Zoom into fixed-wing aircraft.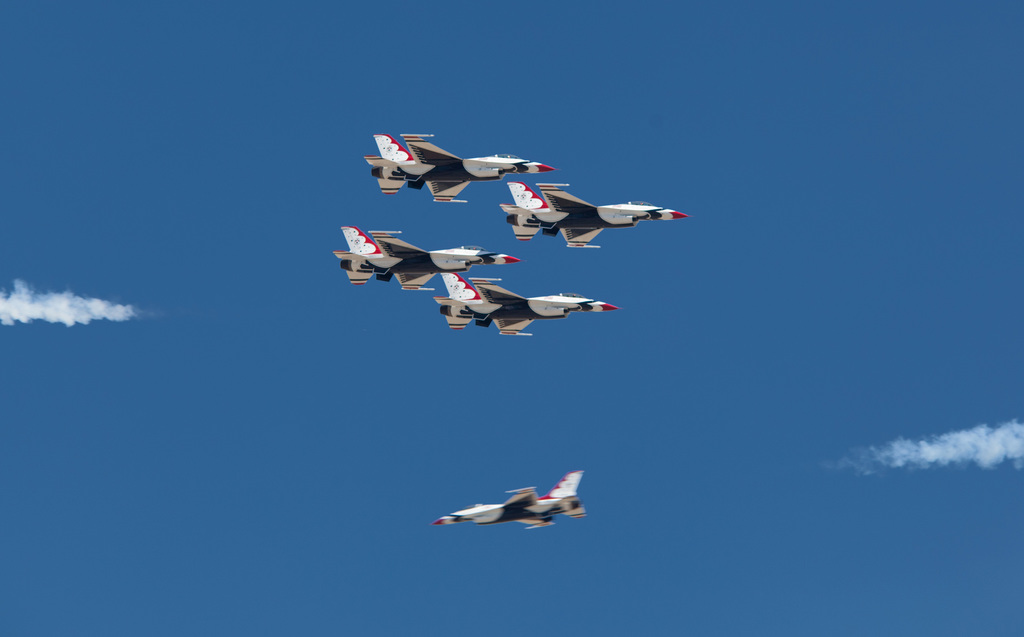
Zoom target: bbox=[499, 181, 692, 254].
